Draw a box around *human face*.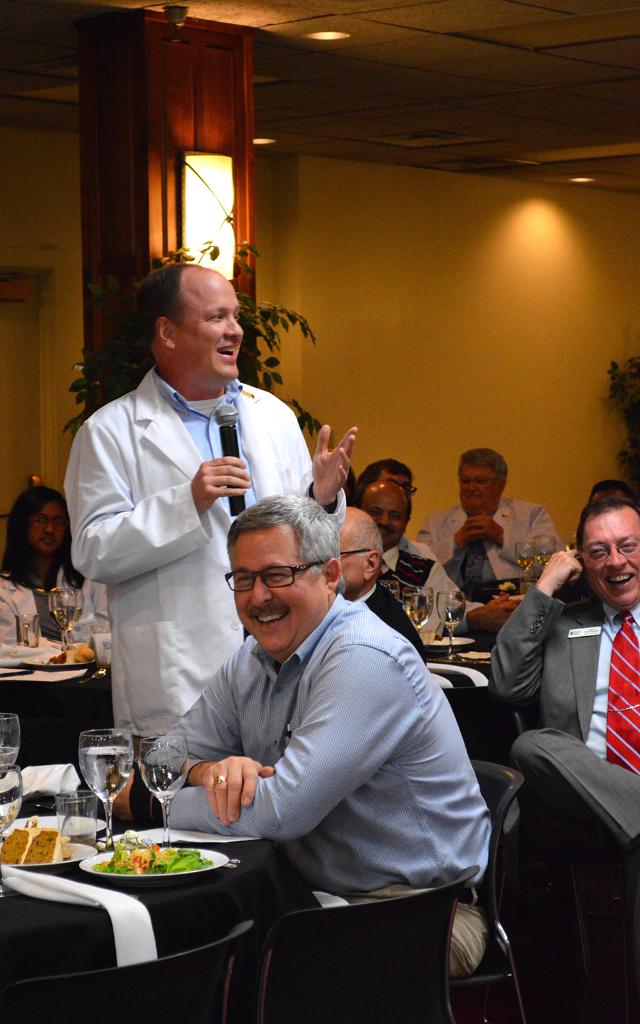
detection(458, 460, 502, 519).
